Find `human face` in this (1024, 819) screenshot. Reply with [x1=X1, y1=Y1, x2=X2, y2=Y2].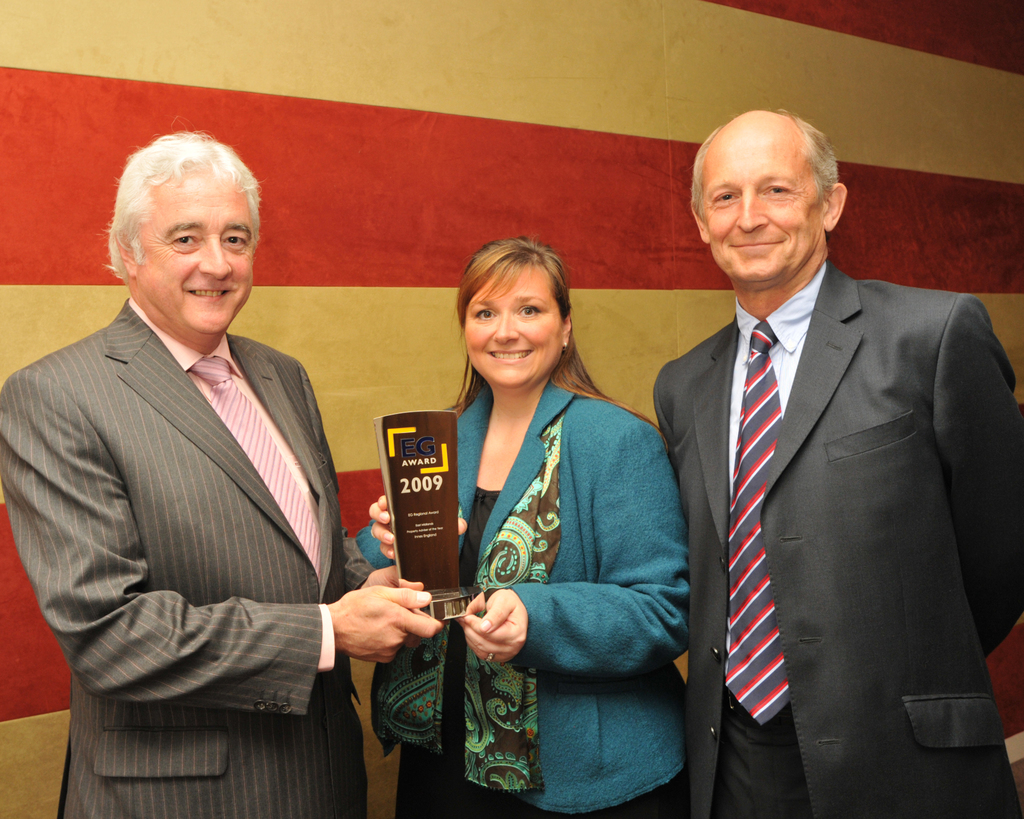
[x1=701, y1=143, x2=826, y2=290].
